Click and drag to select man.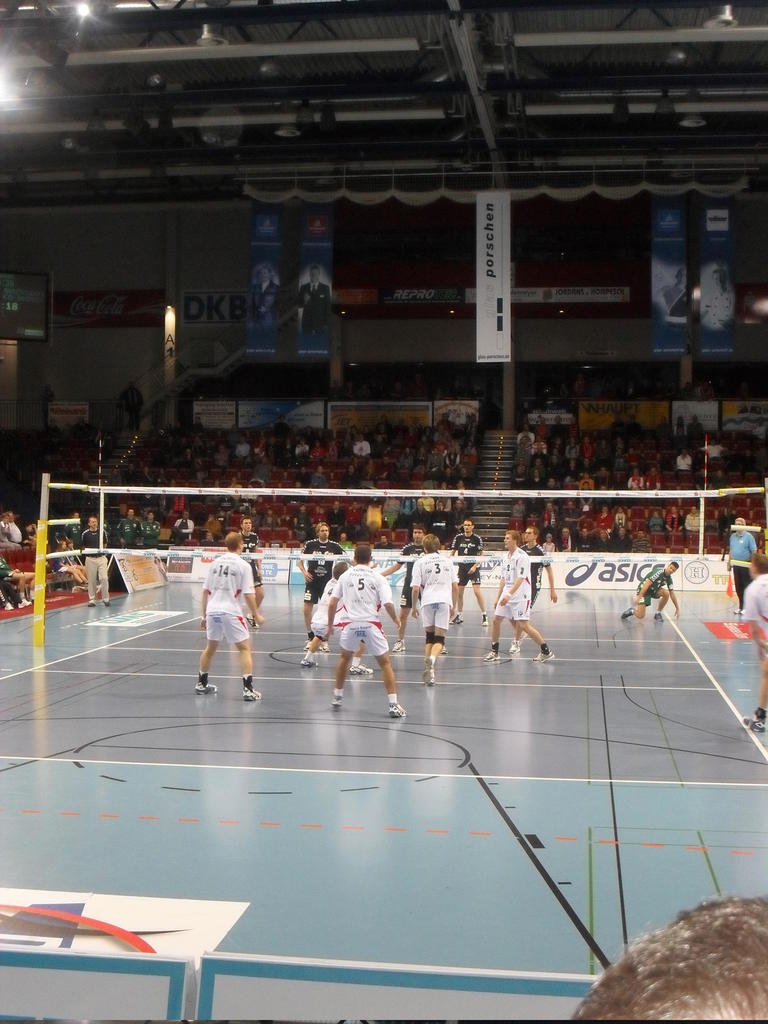
Selection: {"x1": 0, "y1": 578, "x2": 28, "y2": 611}.
